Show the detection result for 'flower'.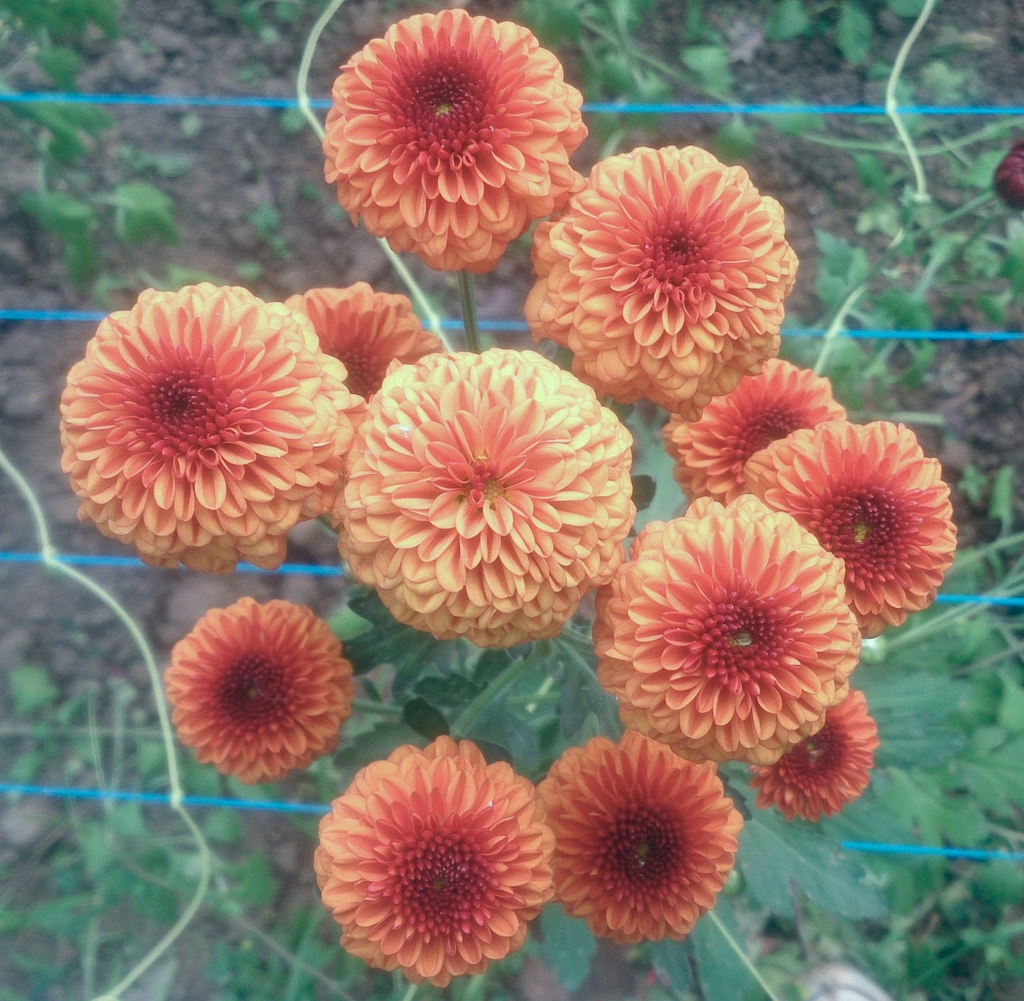
(left=63, top=277, right=342, bottom=573).
